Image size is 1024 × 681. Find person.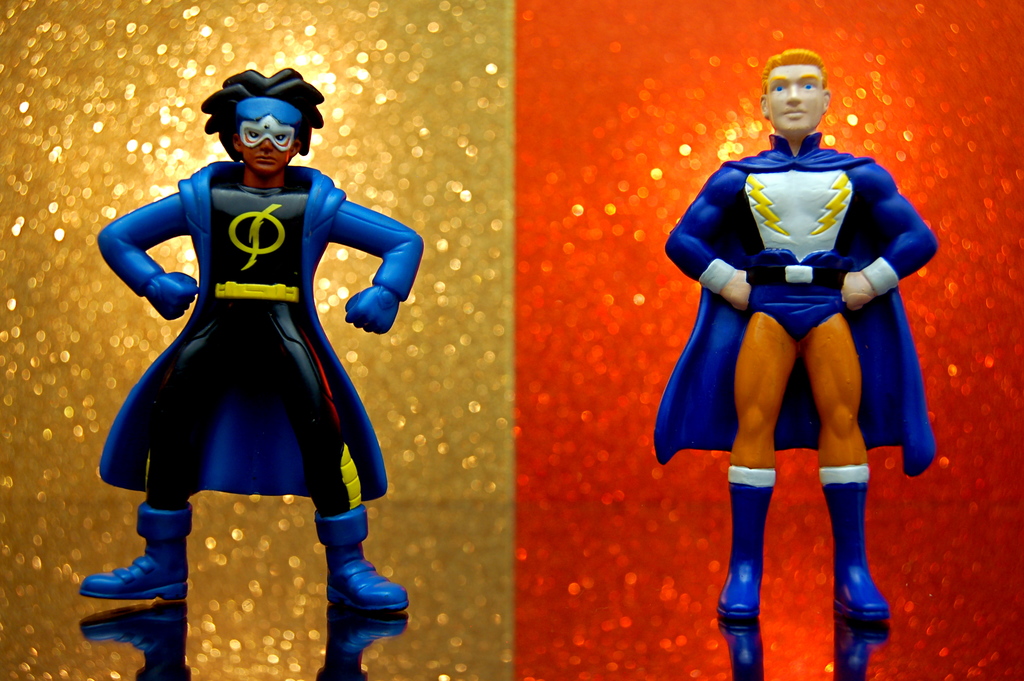
[83, 69, 423, 648].
